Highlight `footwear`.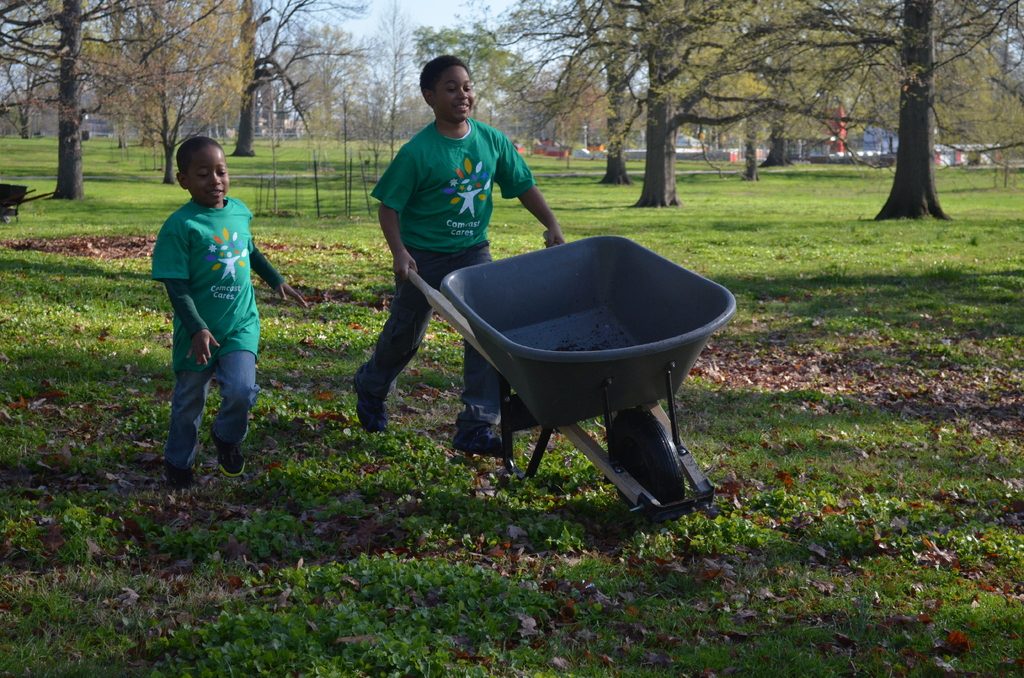
Highlighted region: locate(163, 464, 195, 491).
